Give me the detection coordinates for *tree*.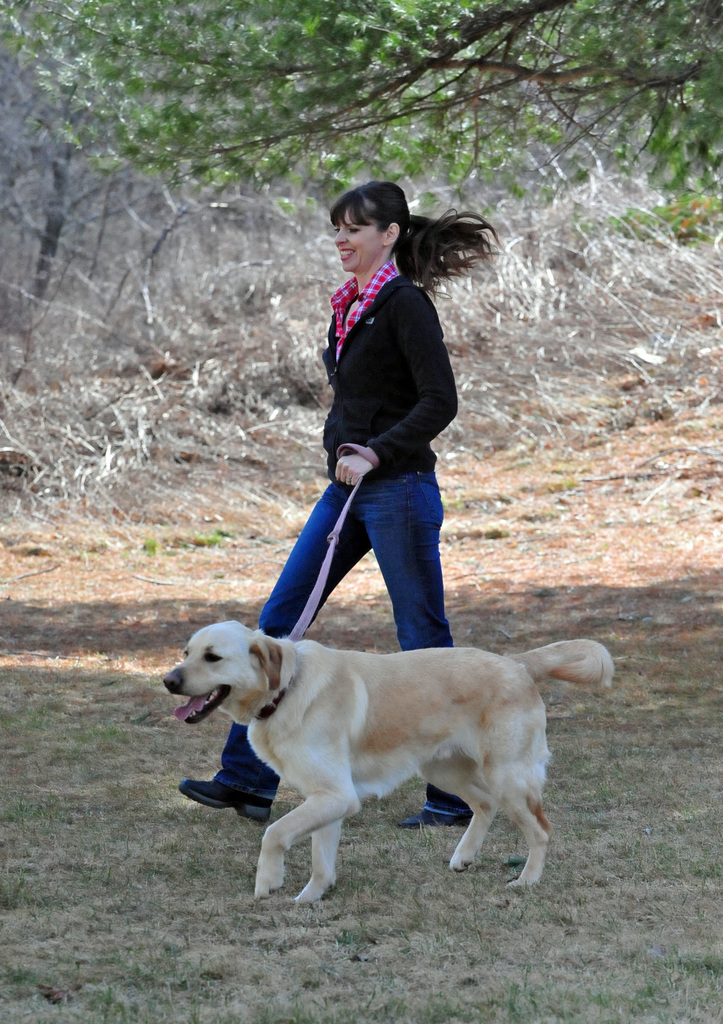
<box>0,0,722,187</box>.
